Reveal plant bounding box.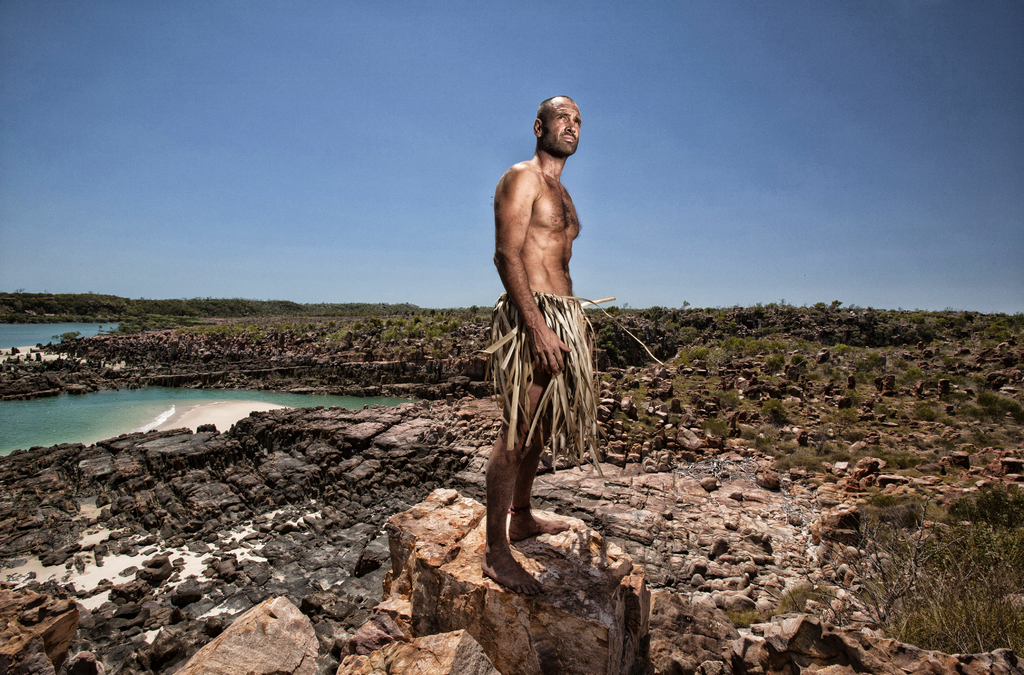
Revealed: 947 484 1023 538.
